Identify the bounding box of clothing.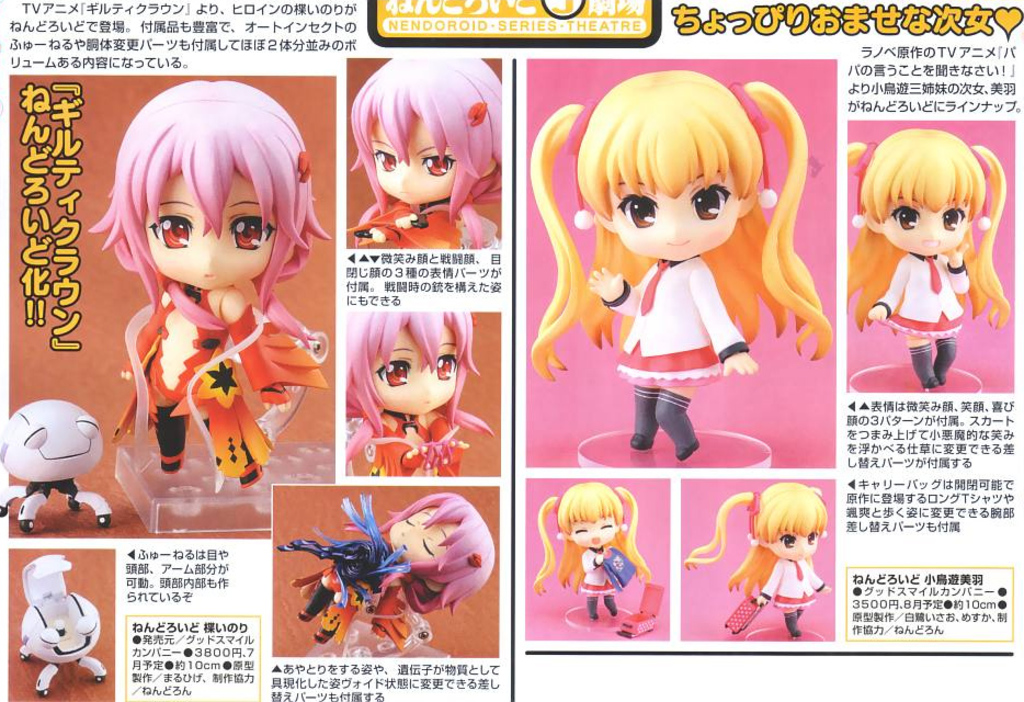
select_region(364, 409, 466, 478).
